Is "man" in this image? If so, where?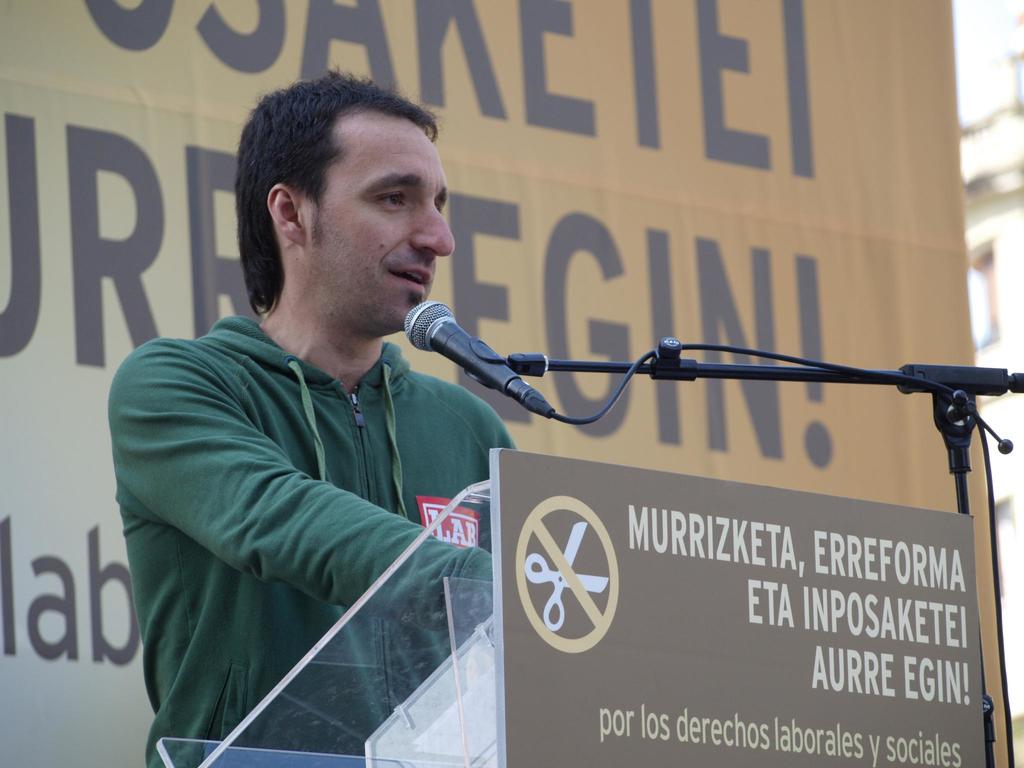
Yes, at (108, 65, 526, 767).
